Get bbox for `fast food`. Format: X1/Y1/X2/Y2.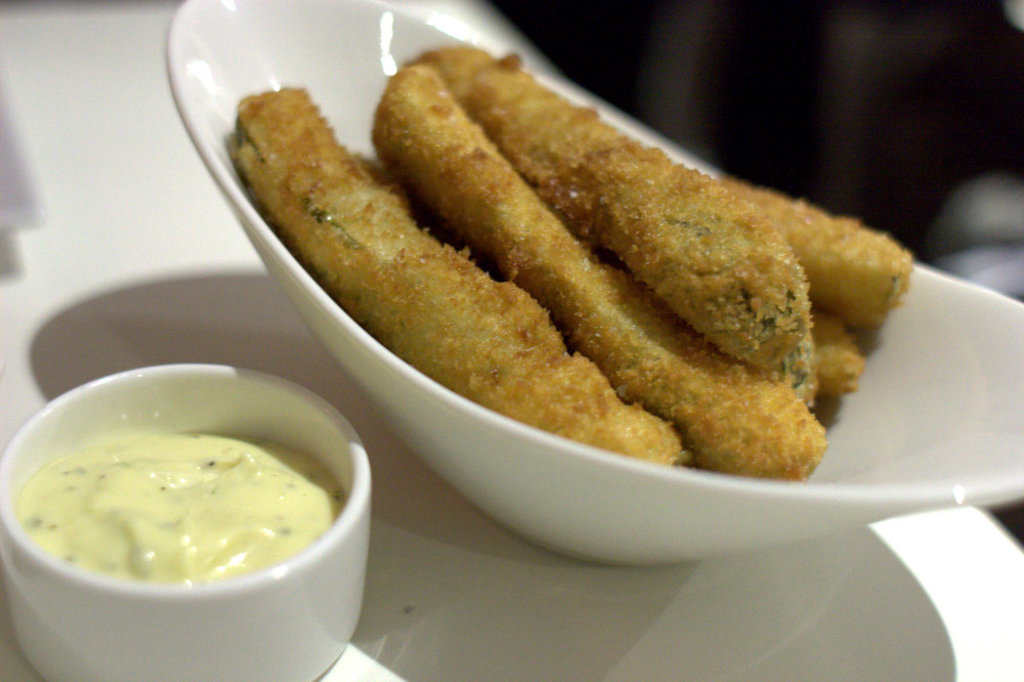
379/61/818/499.
